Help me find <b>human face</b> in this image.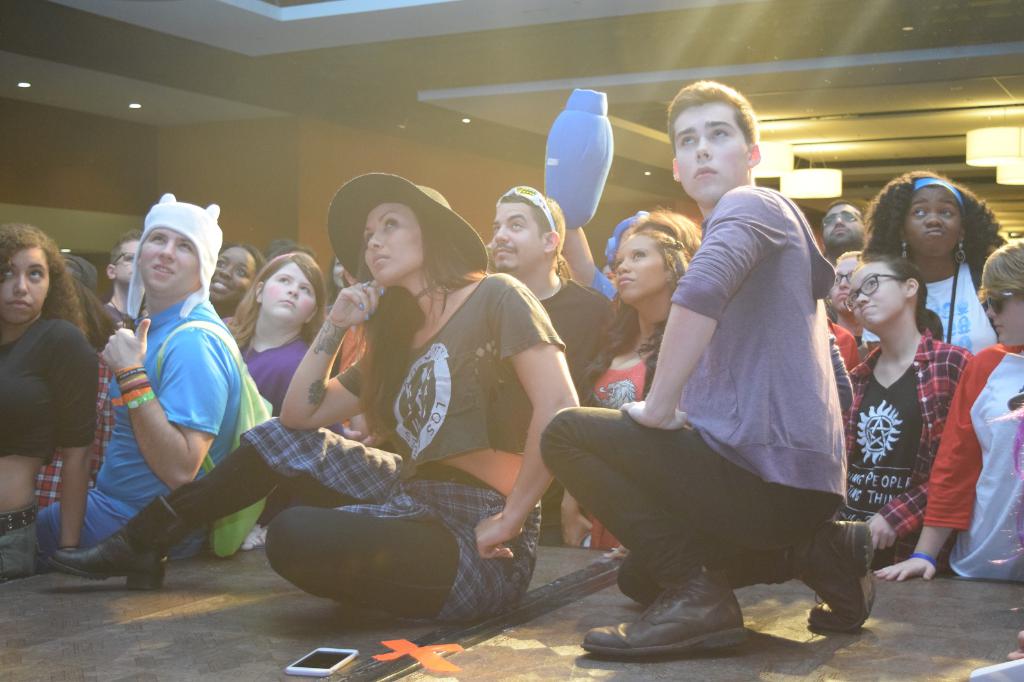
Found it: BBox(263, 264, 316, 321).
